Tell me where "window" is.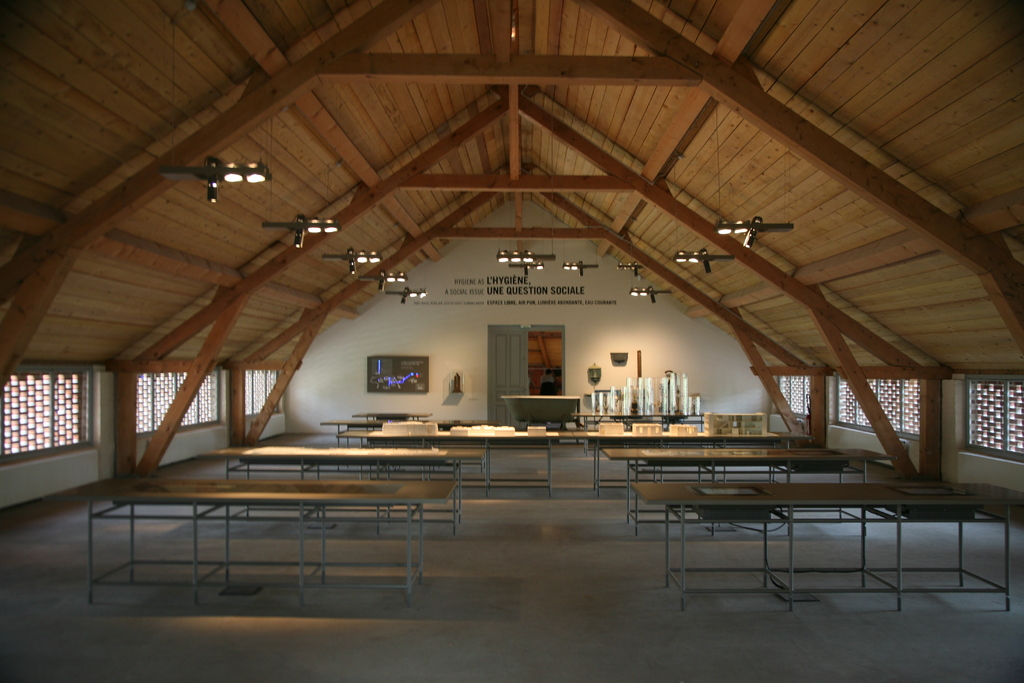
"window" is at [242, 374, 278, 414].
